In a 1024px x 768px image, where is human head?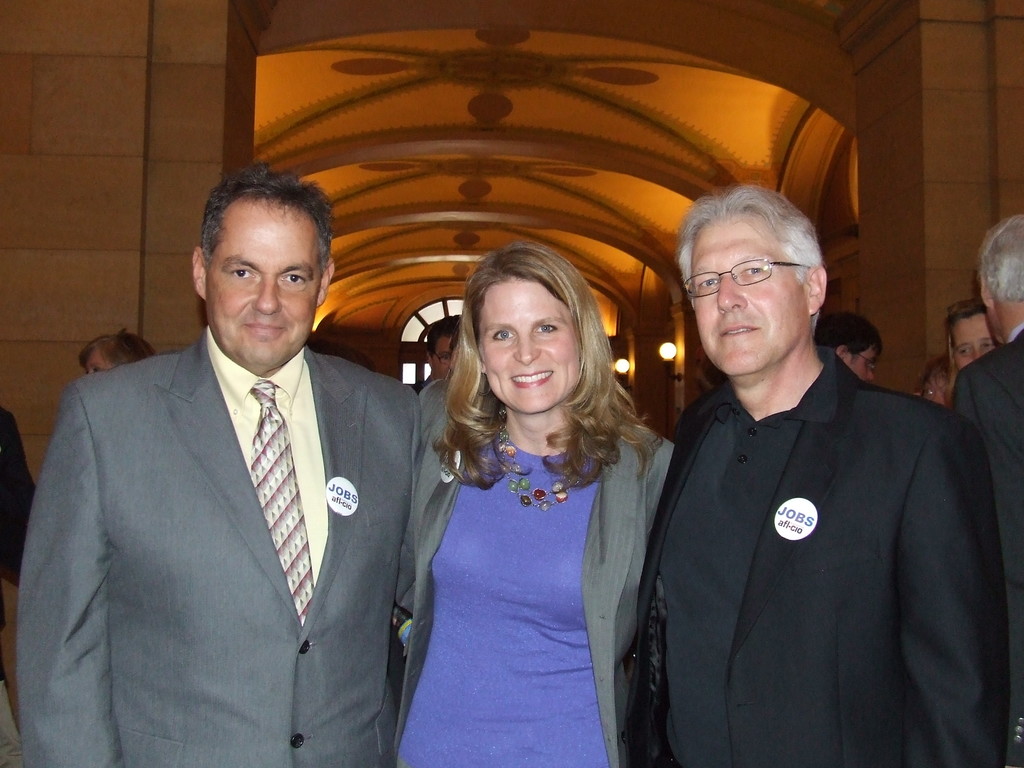
[189,166,332,337].
